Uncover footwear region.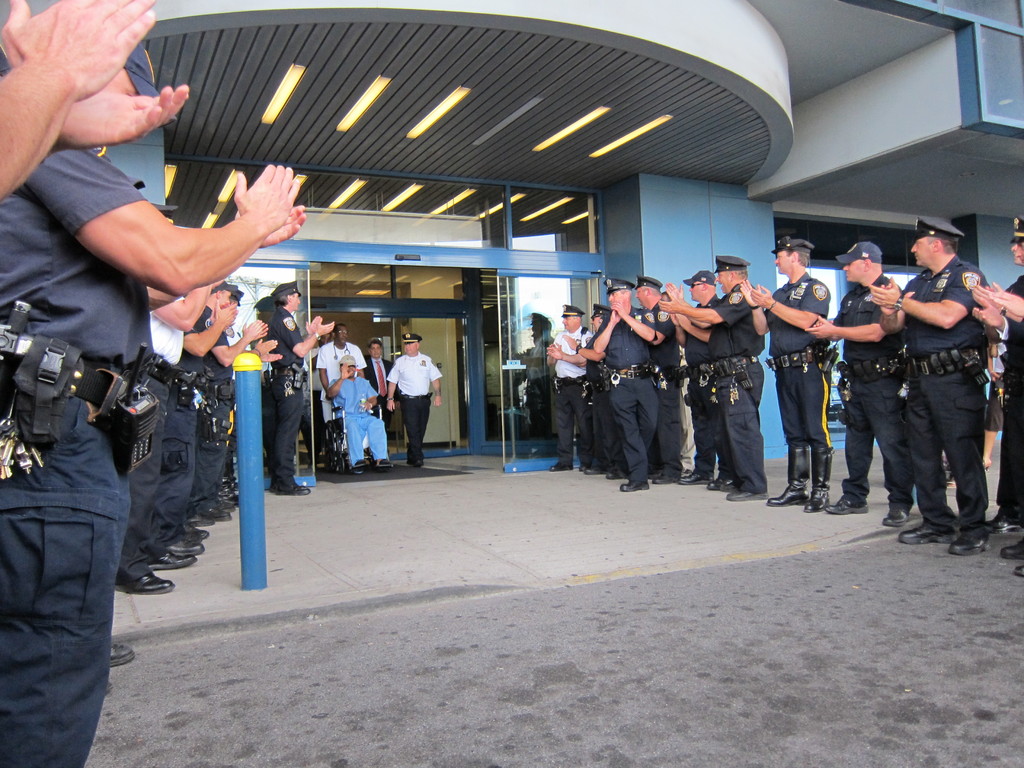
Uncovered: <box>721,477,739,492</box>.
